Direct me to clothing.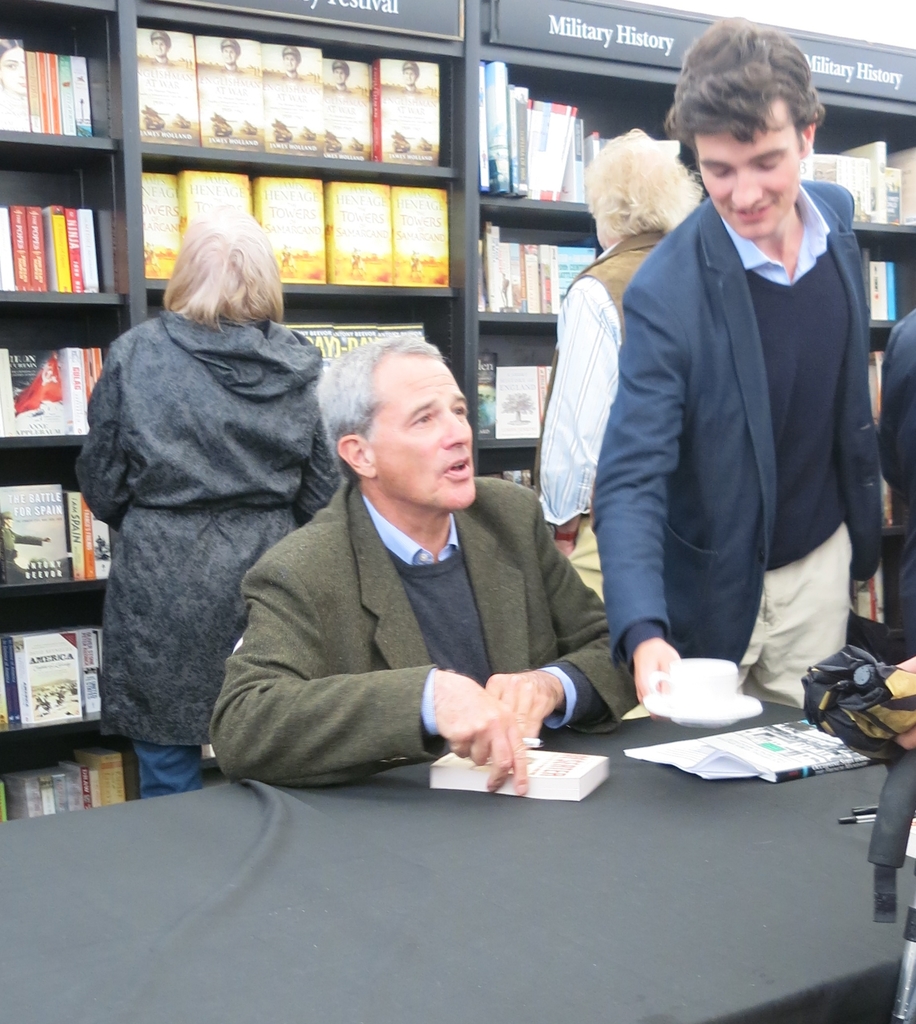
Direction: pyautogui.locateOnScreen(540, 225, 676, 599).
